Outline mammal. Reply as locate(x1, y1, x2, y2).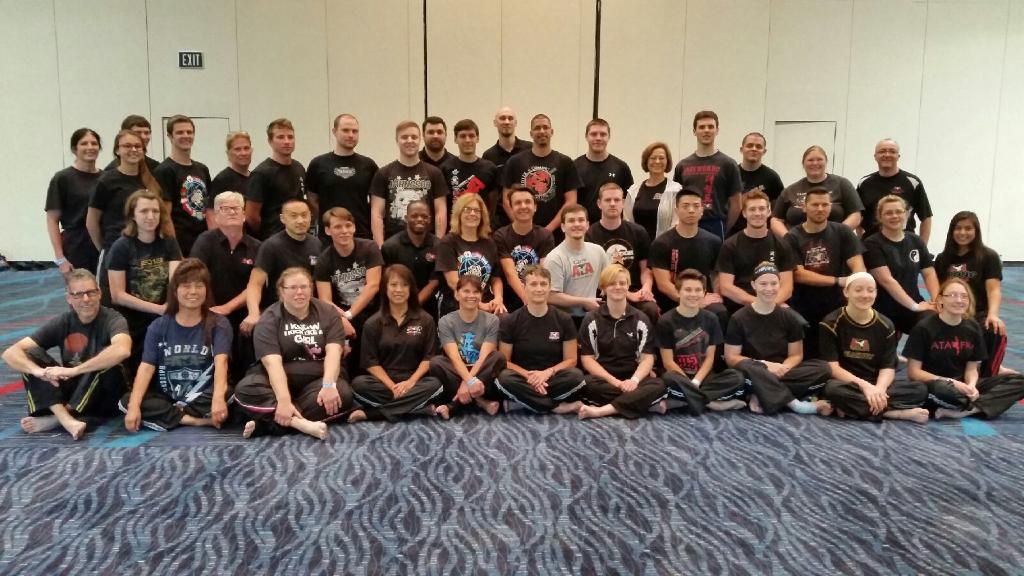
locate(906, 279, 1023, 417).
